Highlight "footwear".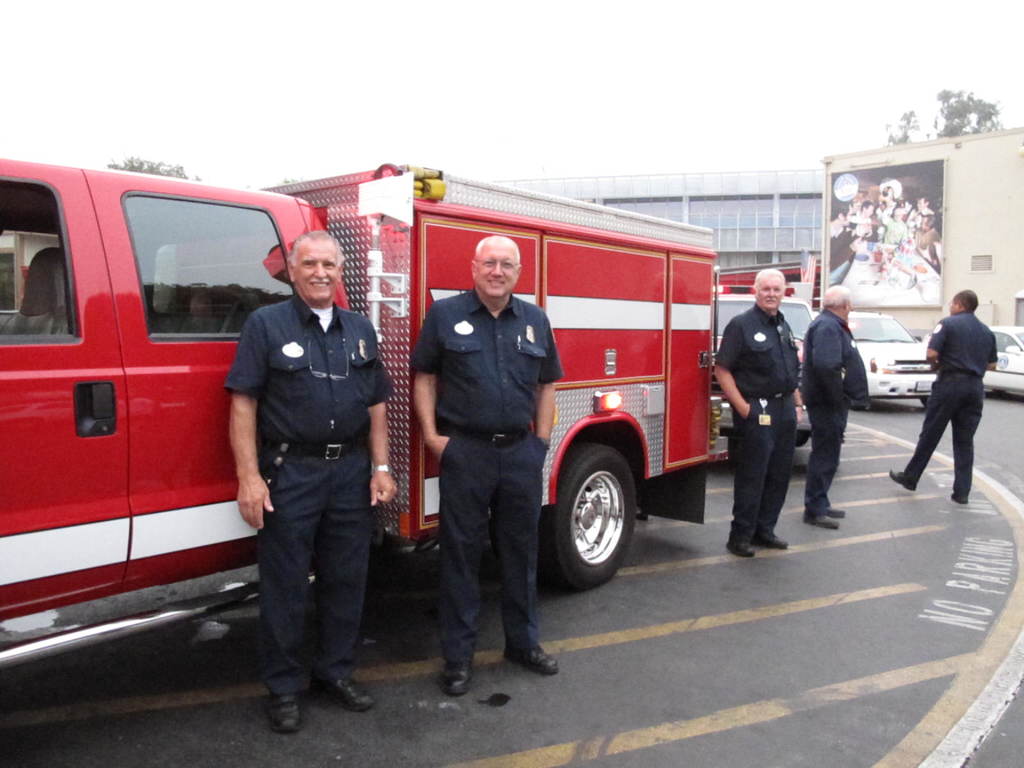
Highlighted region: (left=888, top=467, right=916, bottom=490).
